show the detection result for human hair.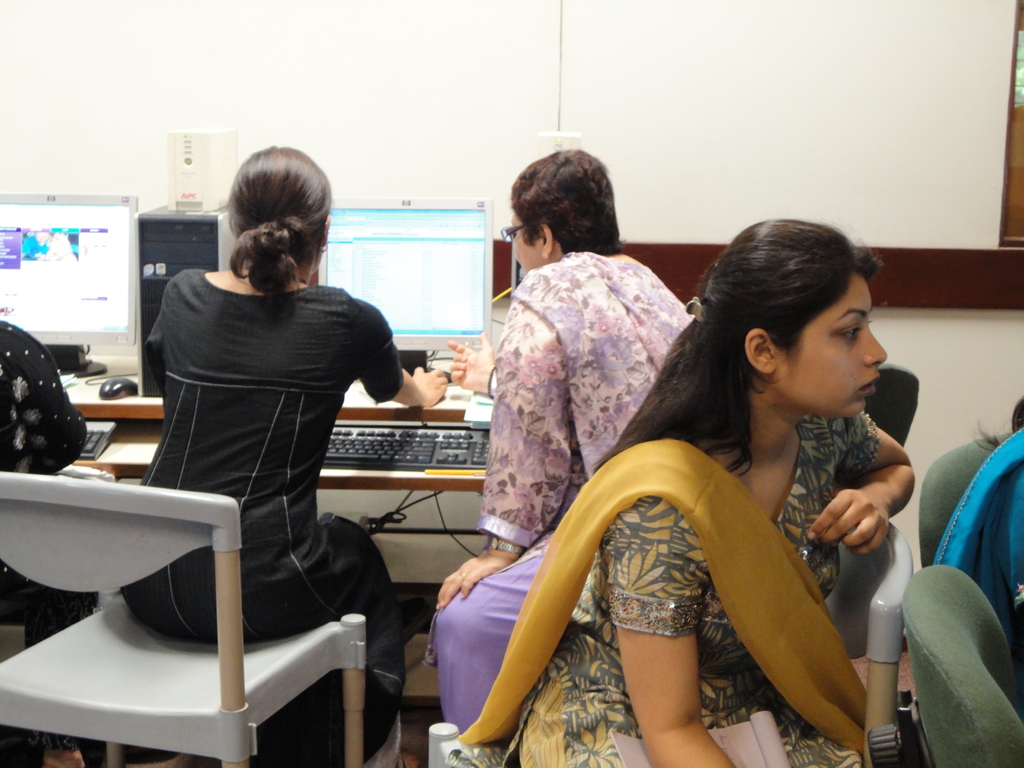
(x1=218, y1=144, x2=332, y2=299).
